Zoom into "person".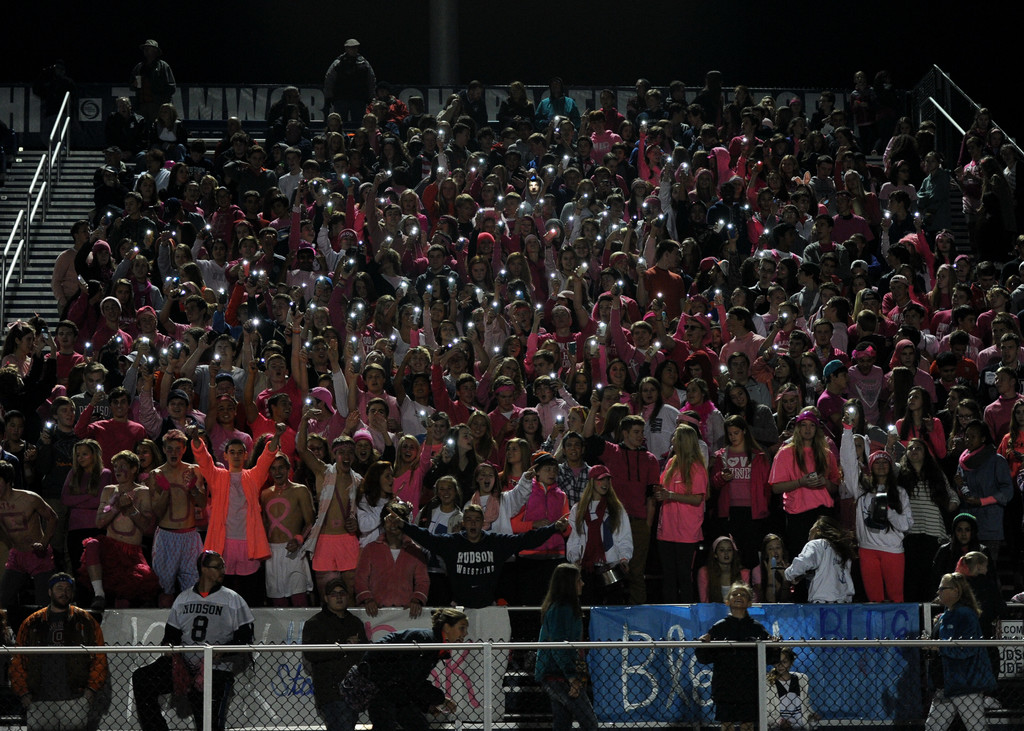
Zoom target: bbox=[768, 643, 811, 730].
